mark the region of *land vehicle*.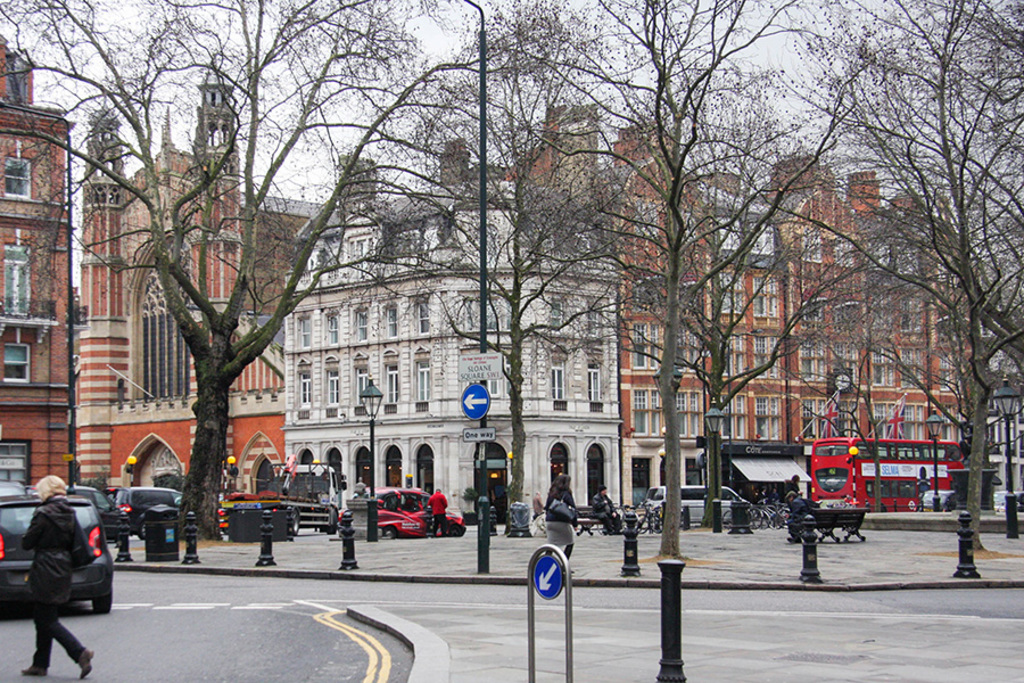
Region: [left=3, top=495, right=108, bottom=615].
